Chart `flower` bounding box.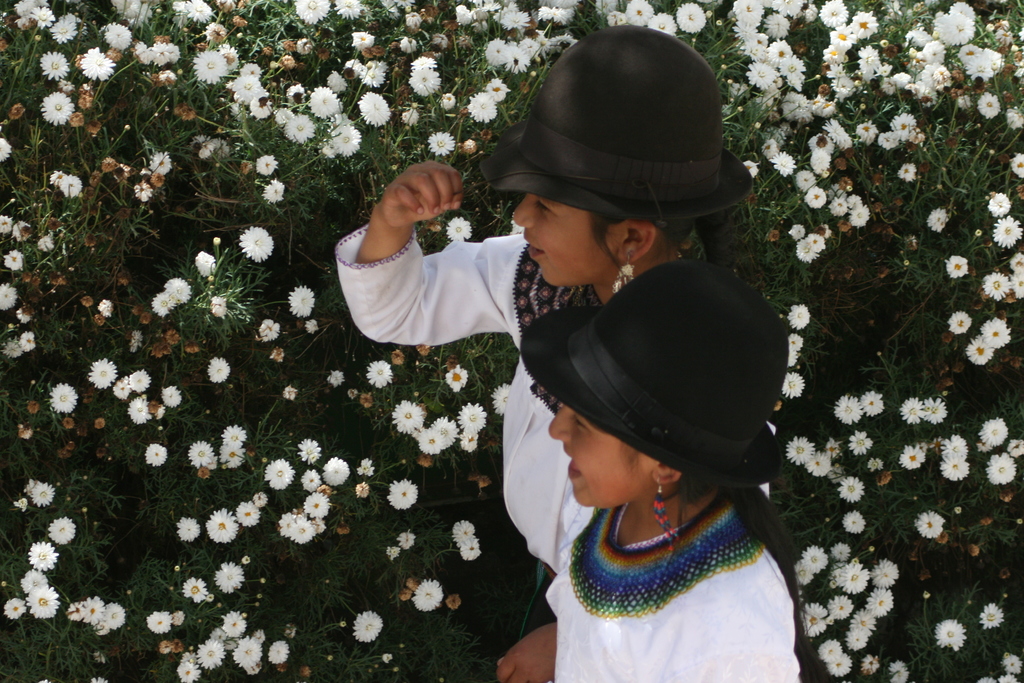
Charted: x1=314 y1=82 x2=340 y2=117.
